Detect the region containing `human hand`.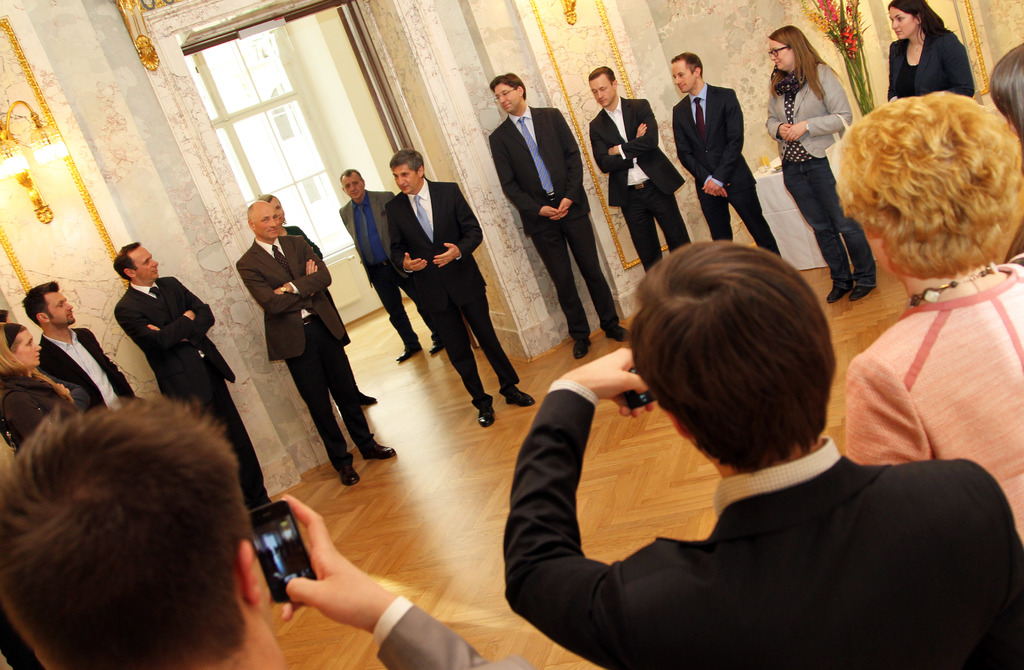
(left=566, top=348, right=662, bottom=422).
